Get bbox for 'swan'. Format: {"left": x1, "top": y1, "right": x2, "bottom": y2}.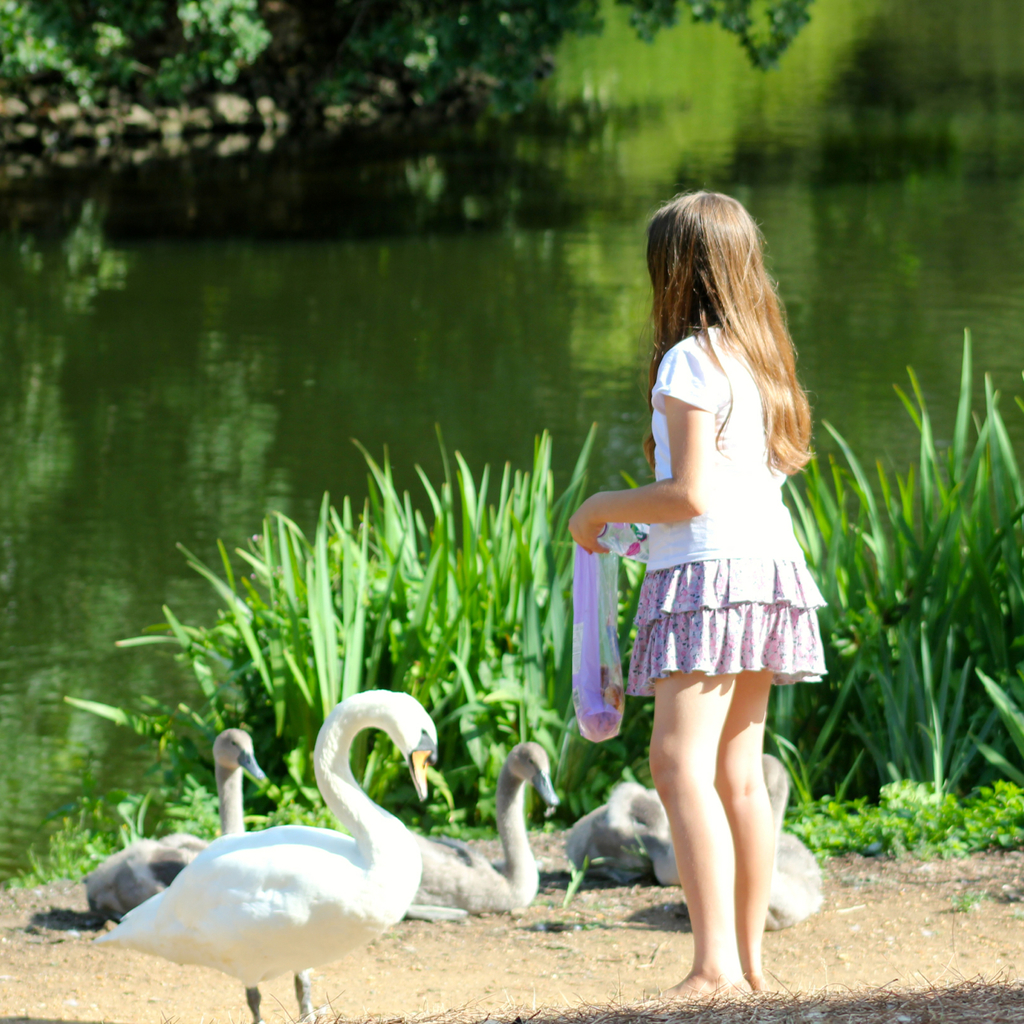
{"left": 98, "top": 726, "right": 267, "bottom": 926}.
